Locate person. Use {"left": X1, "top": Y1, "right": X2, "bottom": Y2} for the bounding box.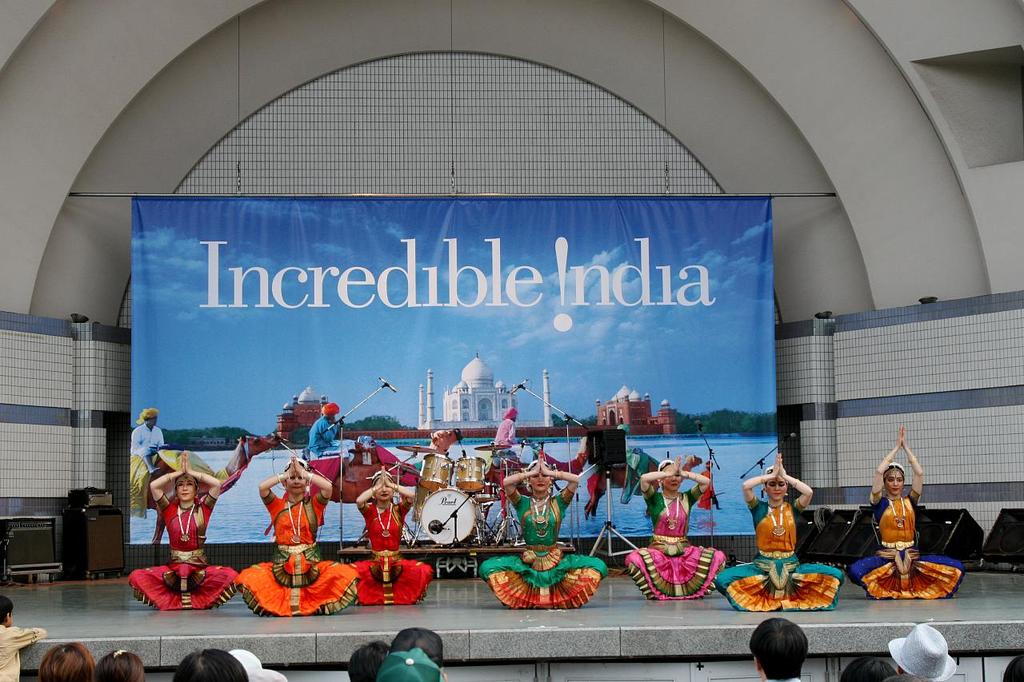
{"left": 849, "top": 421, "right": 966, "bottom": 598}.
